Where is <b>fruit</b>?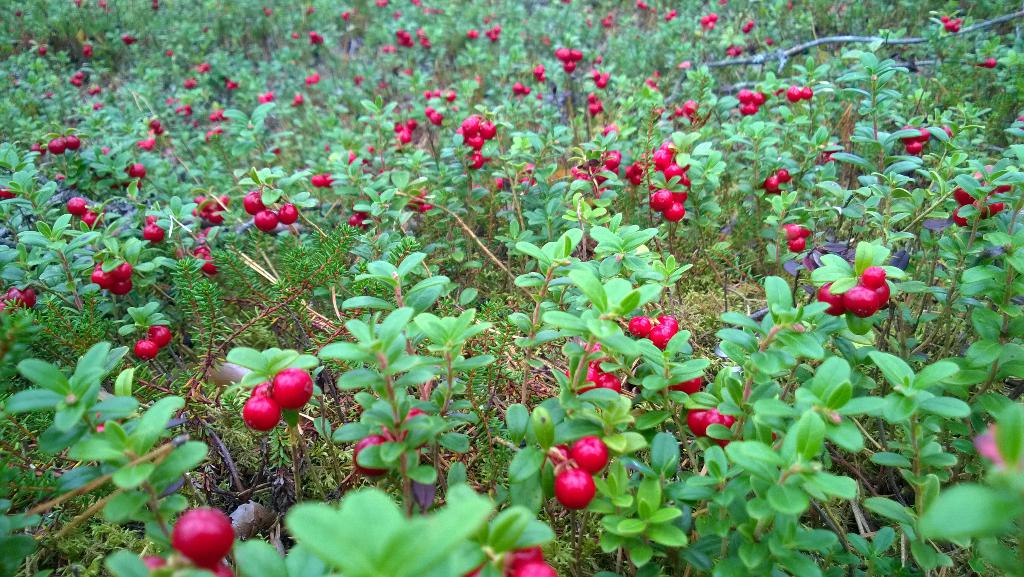
652:325:676:351.
